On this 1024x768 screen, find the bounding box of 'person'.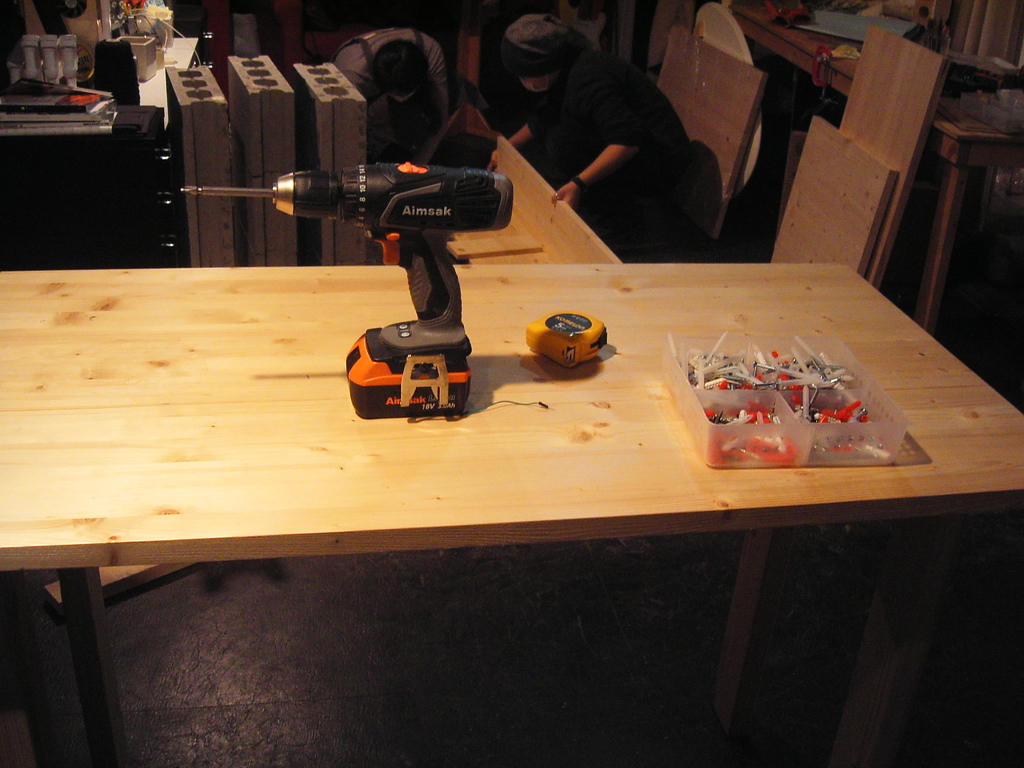
Bounding box: 335:27:453:166.
